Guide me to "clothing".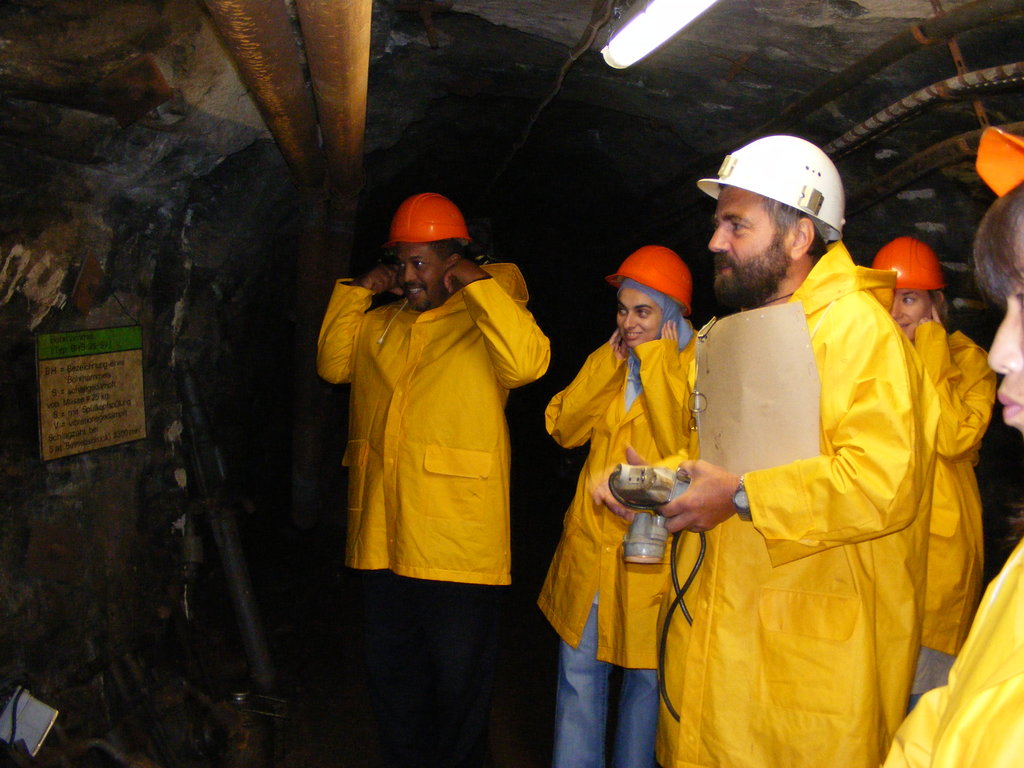
Guidance: x1=654 y1=238 x2=944 y2=767.
